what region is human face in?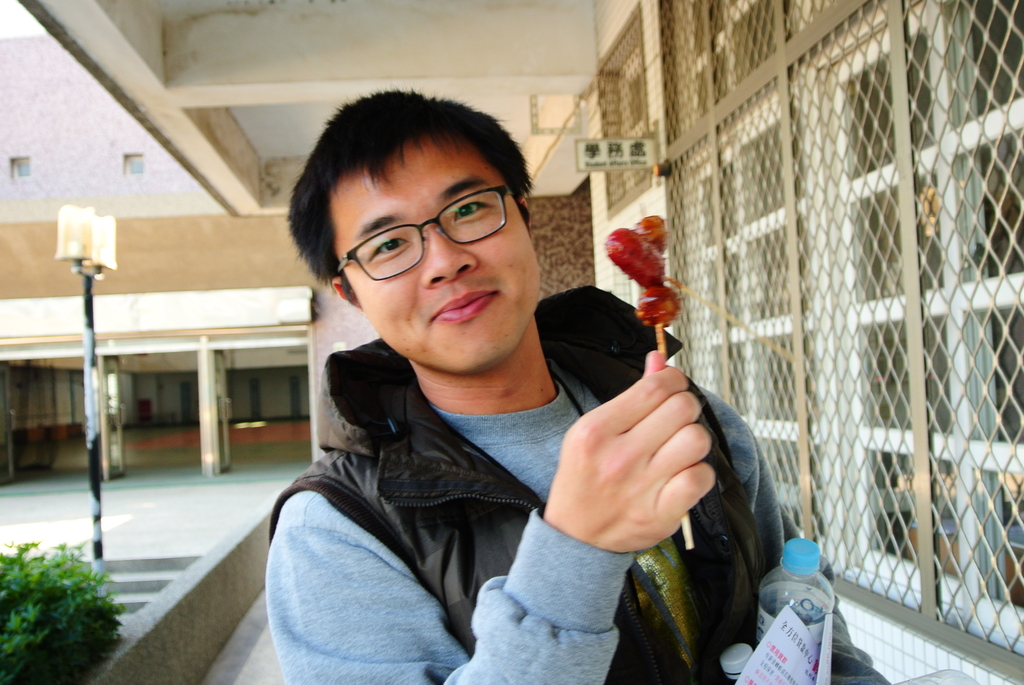
rect(333, 142, 542, 372).
